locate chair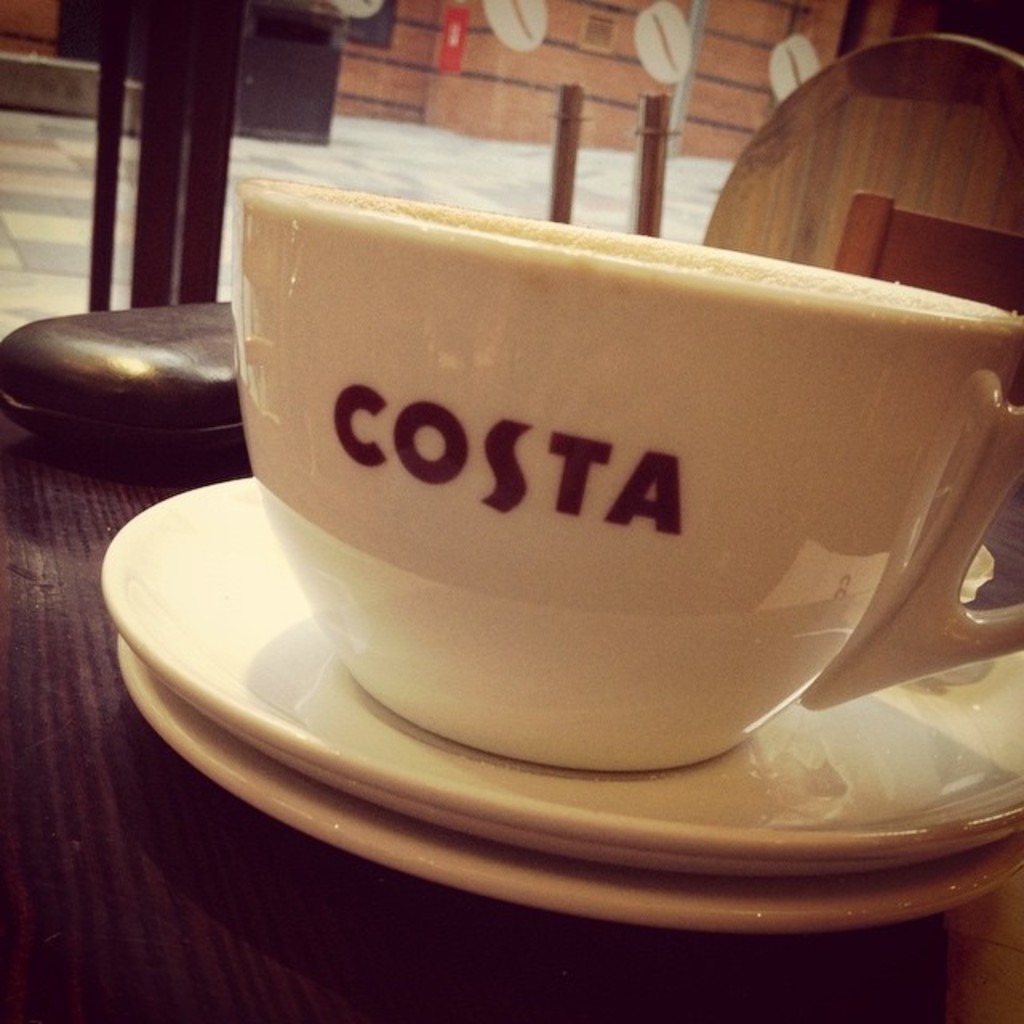
select_region(834, 190, 1022, 402)
